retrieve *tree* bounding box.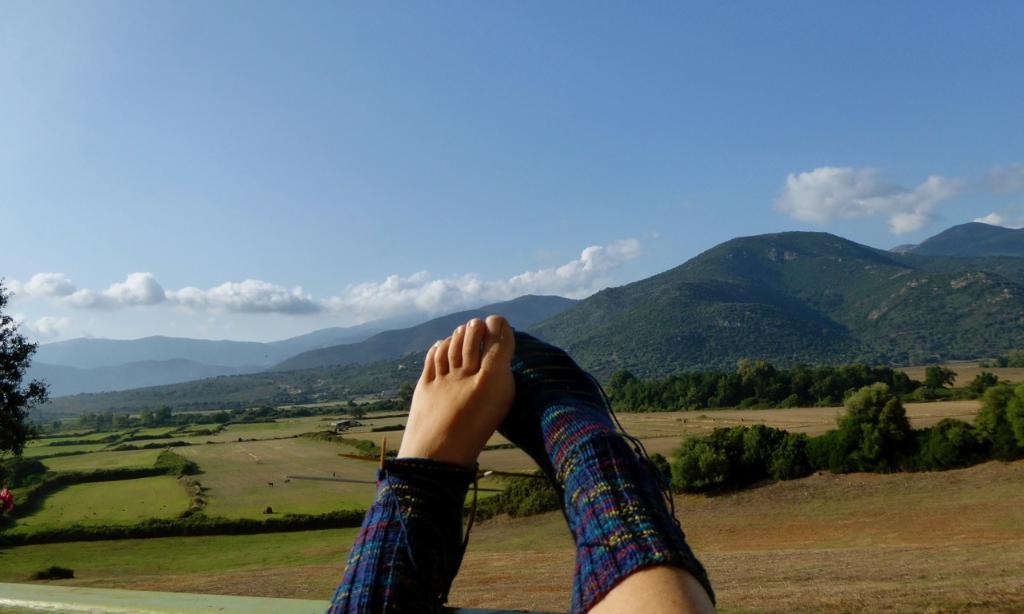
Bounding box: region(850, 372, 934, 465).
